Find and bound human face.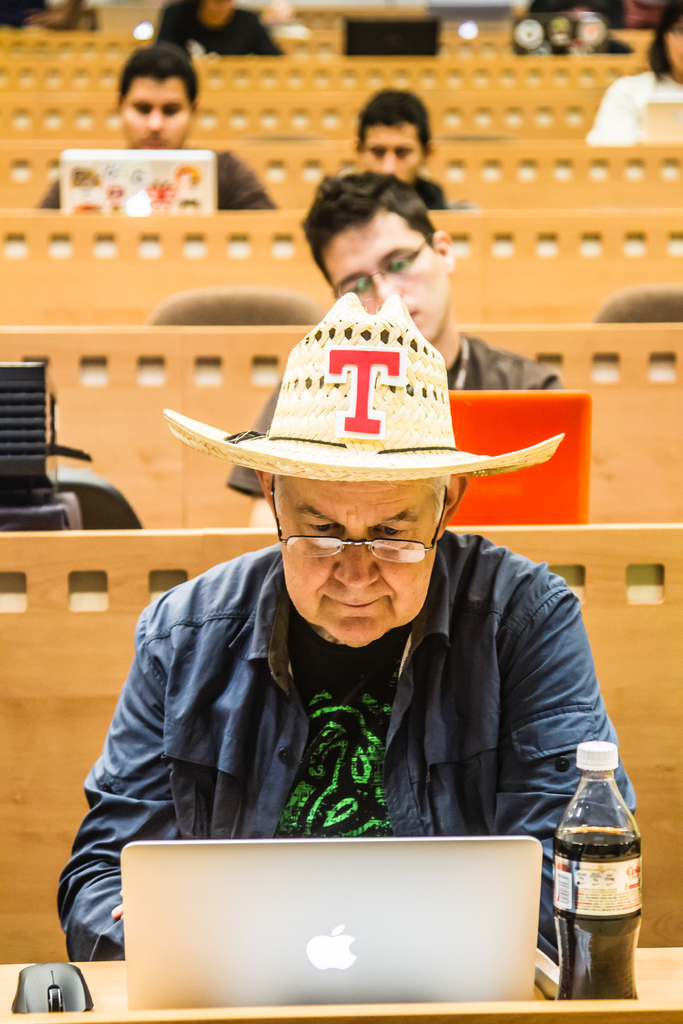
Bound: locate(362, 124, 422, 183).
